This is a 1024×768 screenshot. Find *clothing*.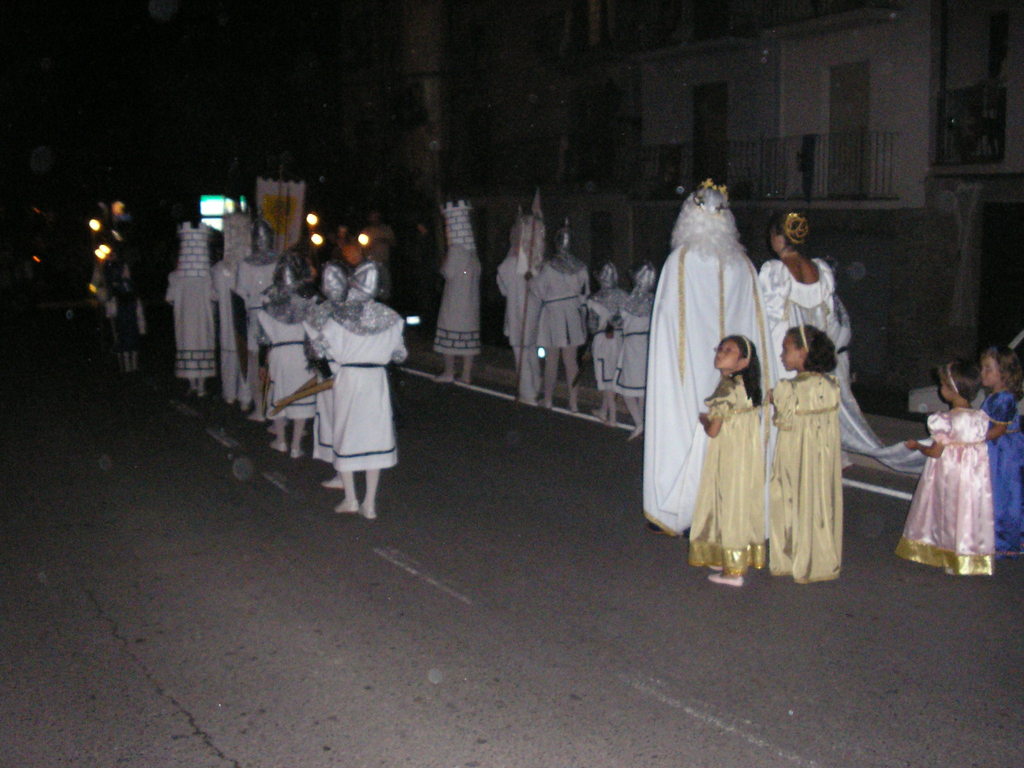
Bounding box: [237,250,289,399].
